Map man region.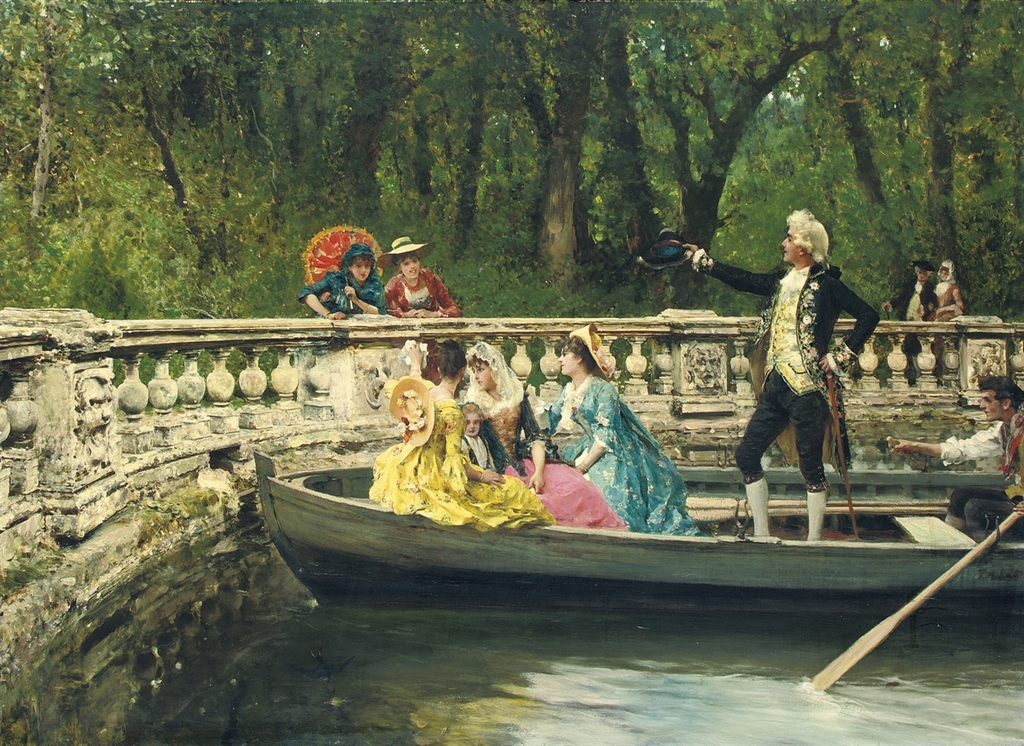
Mapped to 882 263 940 380.
